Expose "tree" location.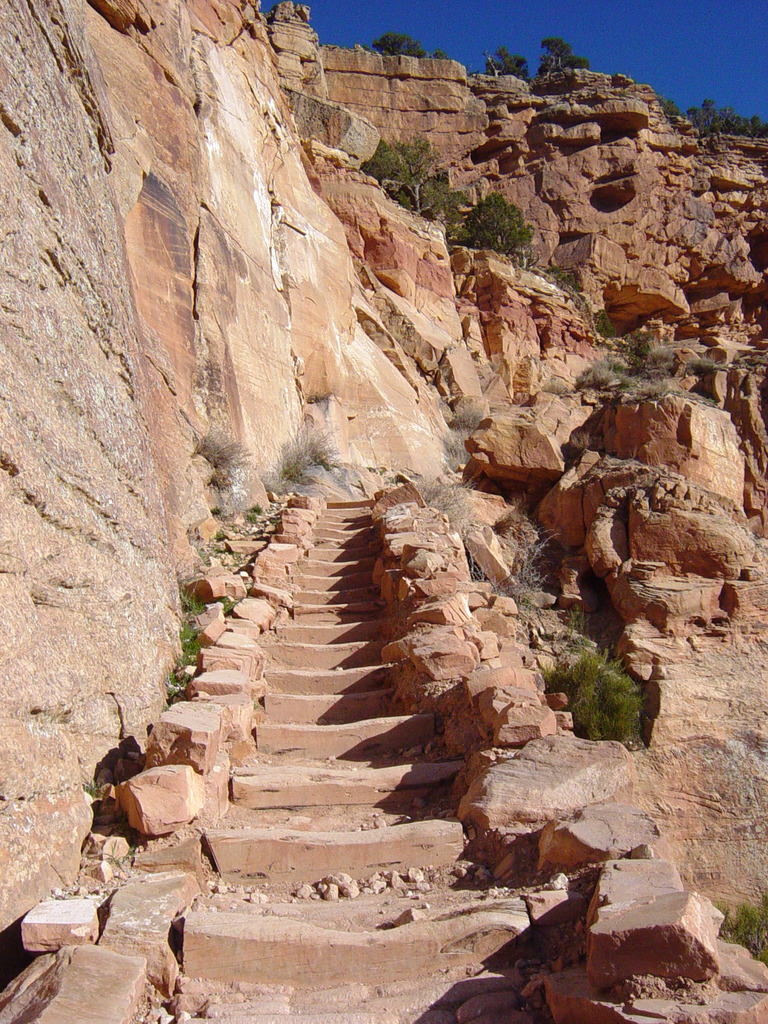
Exposed at <bbox>744, 116, 767, 135</bbox>.
